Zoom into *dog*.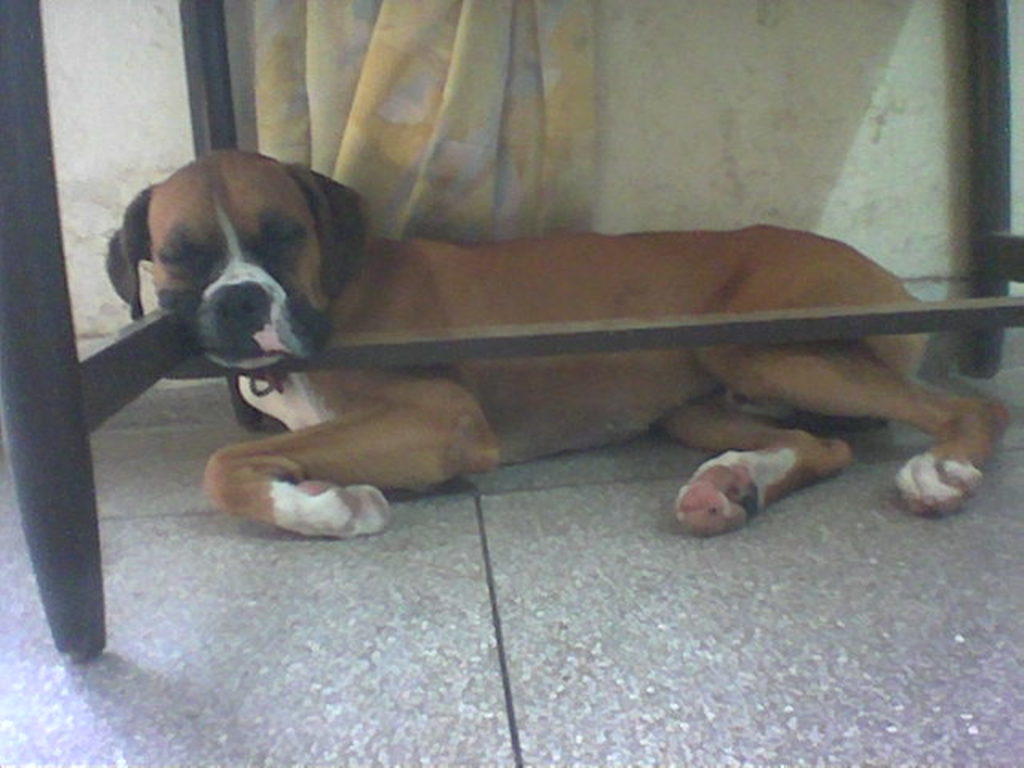
Zoom target: bbox=(102, 150, 1010, 539).
